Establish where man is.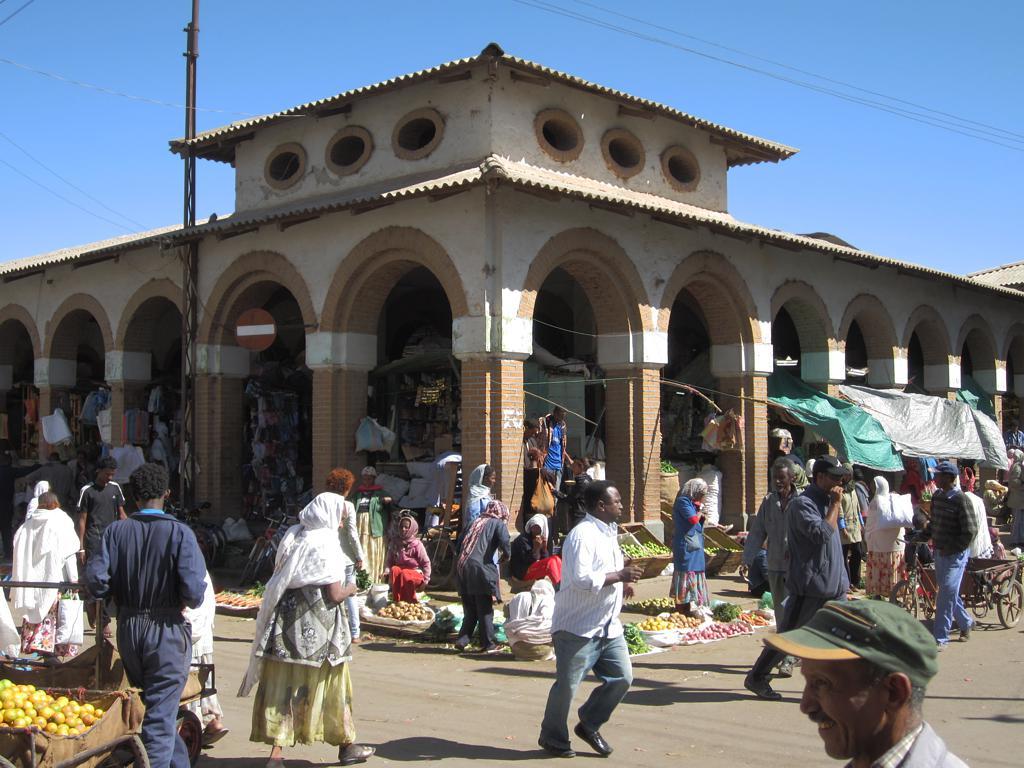
Established at 762 595 967 767.
